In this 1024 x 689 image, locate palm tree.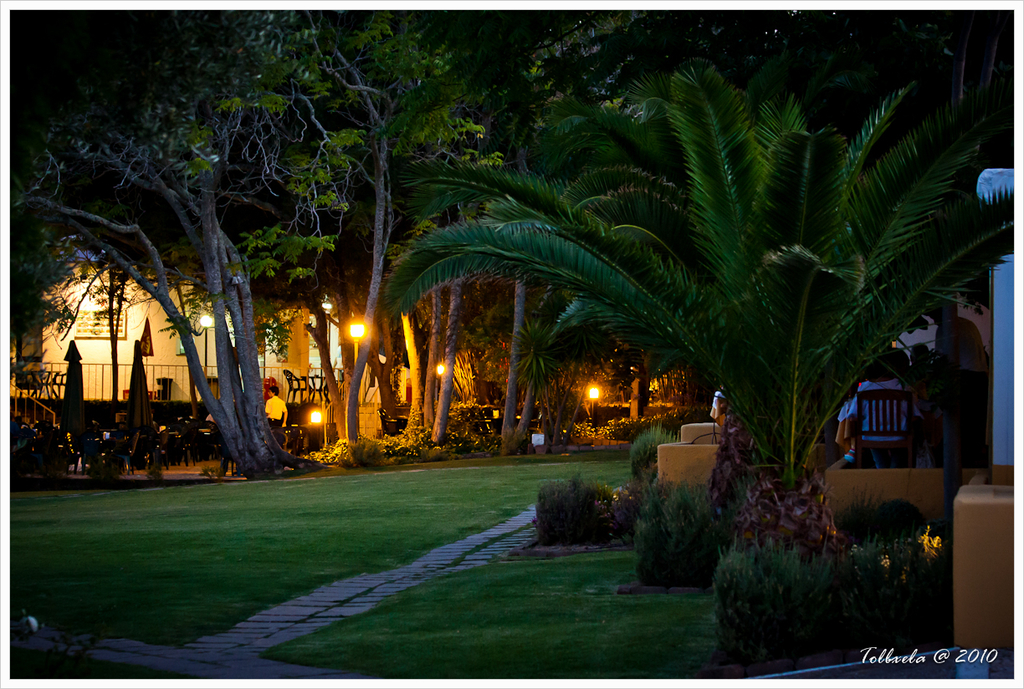
Bounding box: BBox(391, 70, 1017, 551).
